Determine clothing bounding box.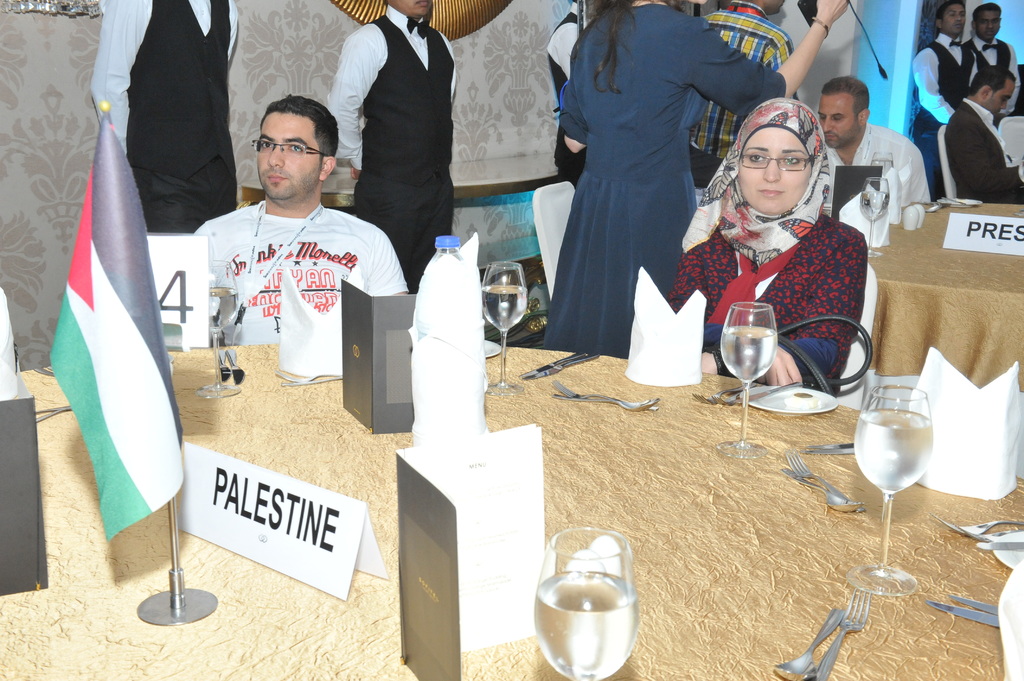
Determined: {"x1": 540, "y1": 1, "x2": 784, "y2": 357}.
